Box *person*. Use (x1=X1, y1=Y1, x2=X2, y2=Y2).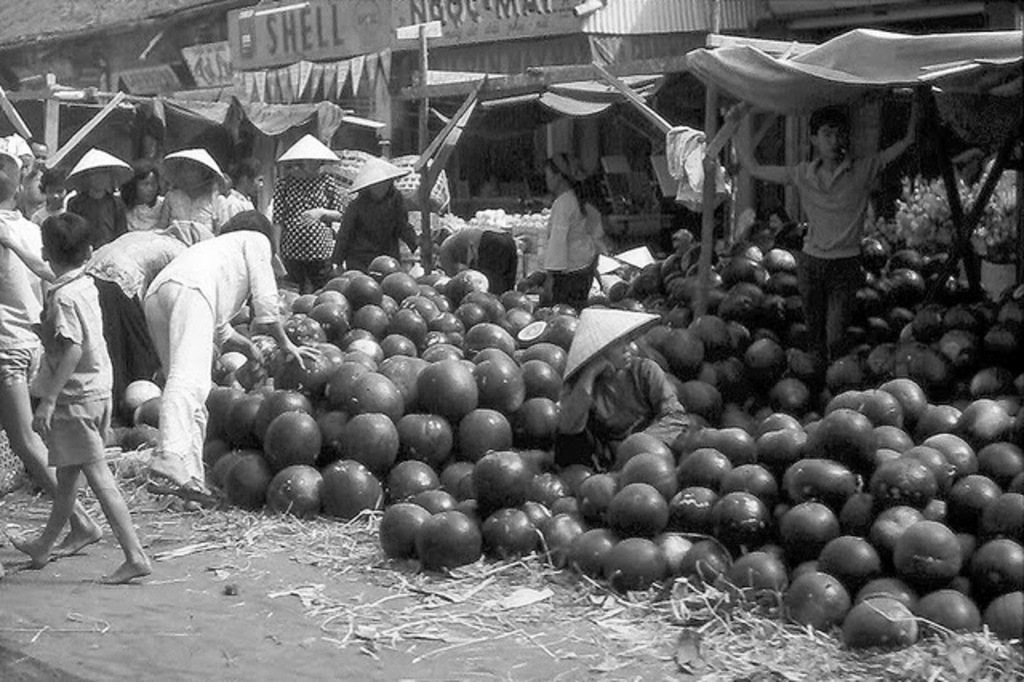
(x1=326, y1=176, x2=411, y2=285).
